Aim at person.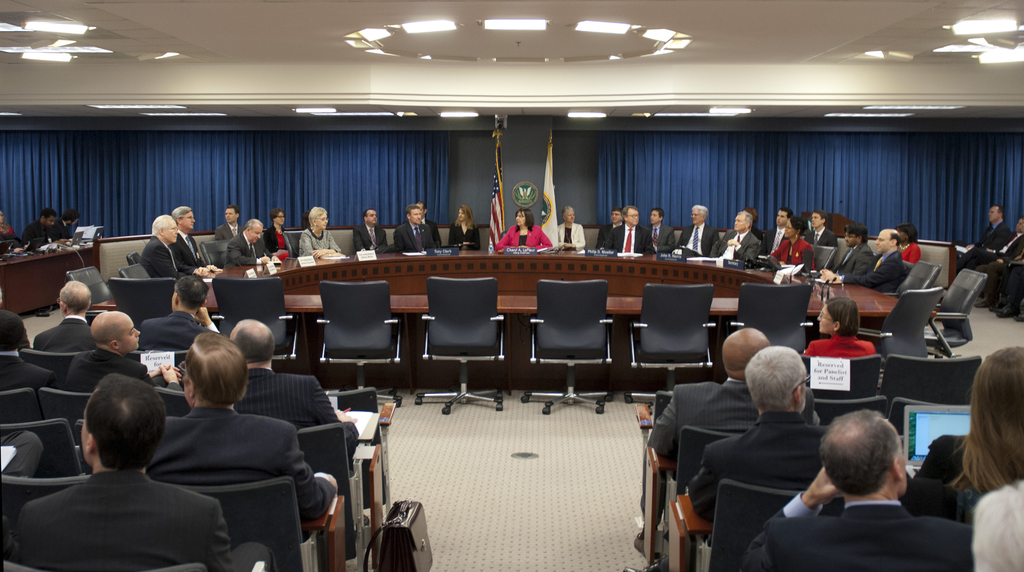
Aimed at 136,215,215,277.
